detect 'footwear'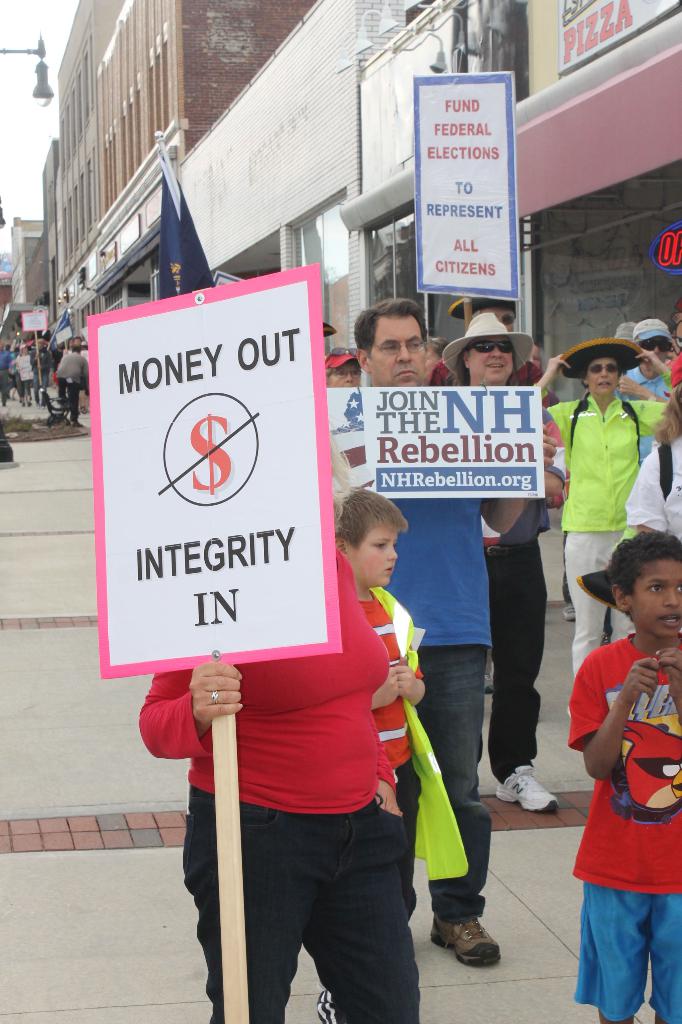
[left=494, top=759, right=553, bottom=817]
